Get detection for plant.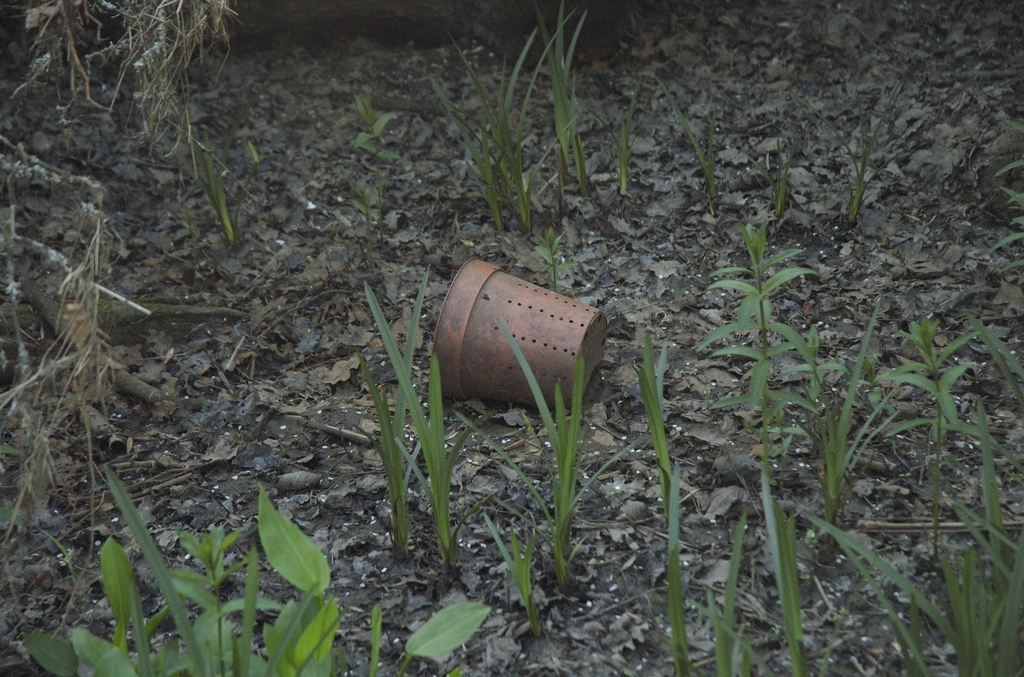
Detection: l=357, t=263, r=427, b=557.
